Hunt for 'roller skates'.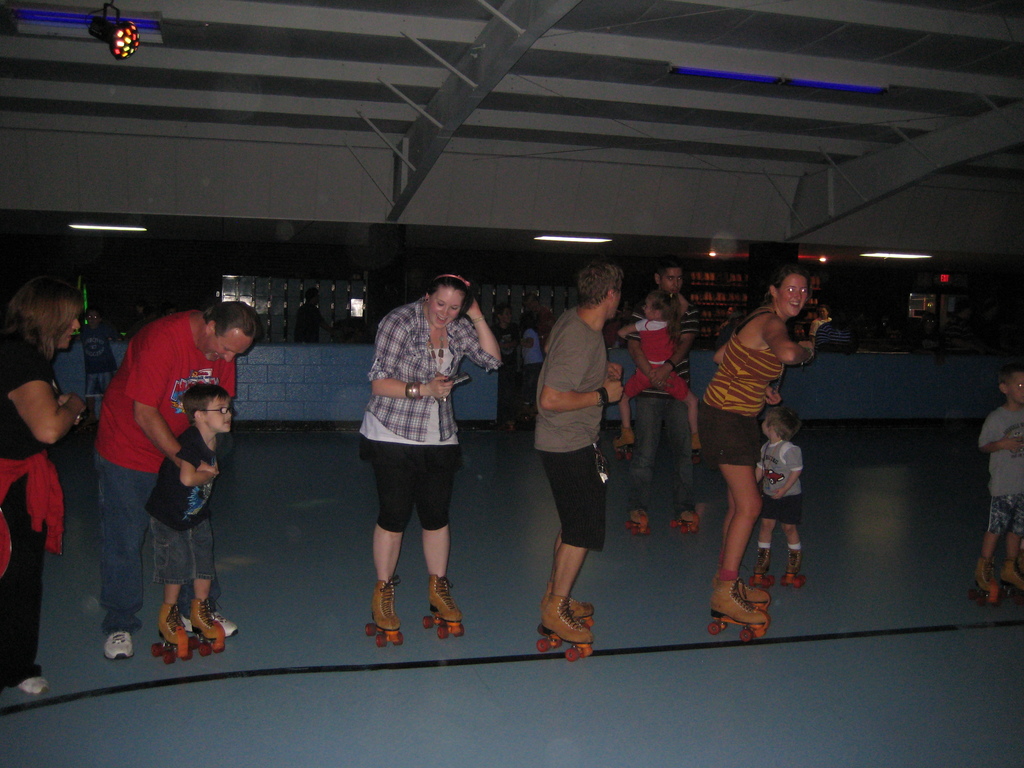
Hunted down at region(712, 569, 770, 609).
